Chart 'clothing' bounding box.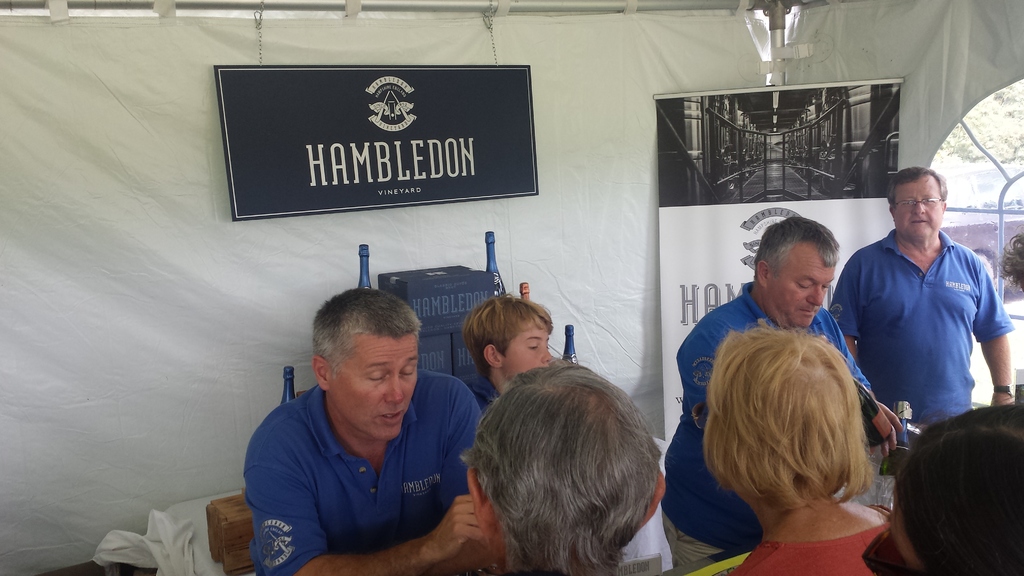
Charted: pyautogui.locateOnScreen(655, 285, 881, 574).
